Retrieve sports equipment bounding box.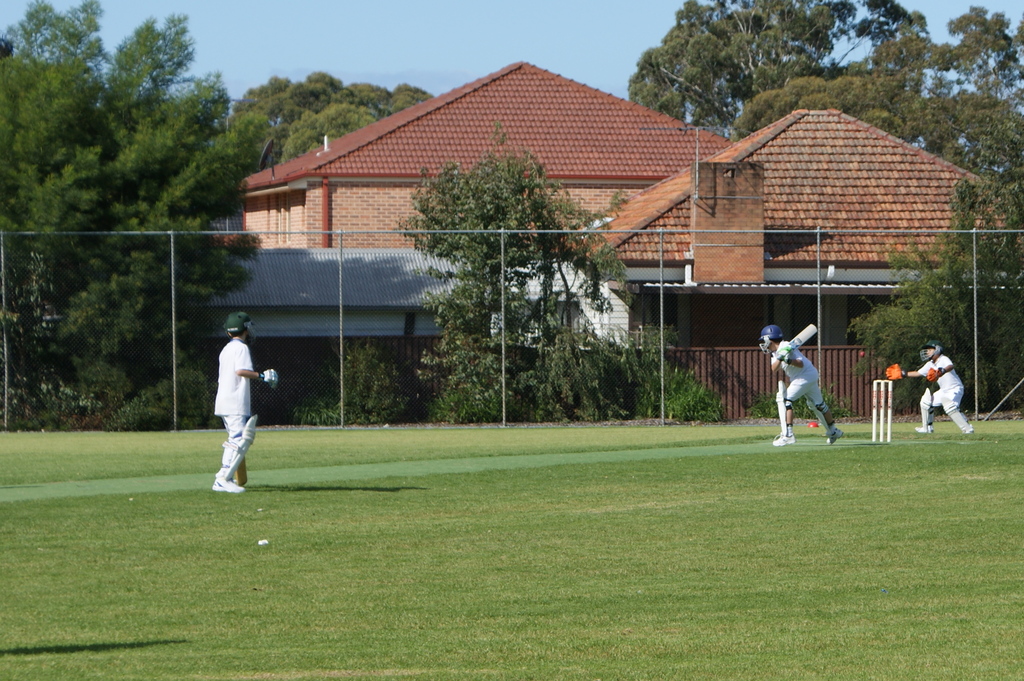
Bounding box: {"left": 886, "top": 377, "right": 894, "bottom": 440}.
